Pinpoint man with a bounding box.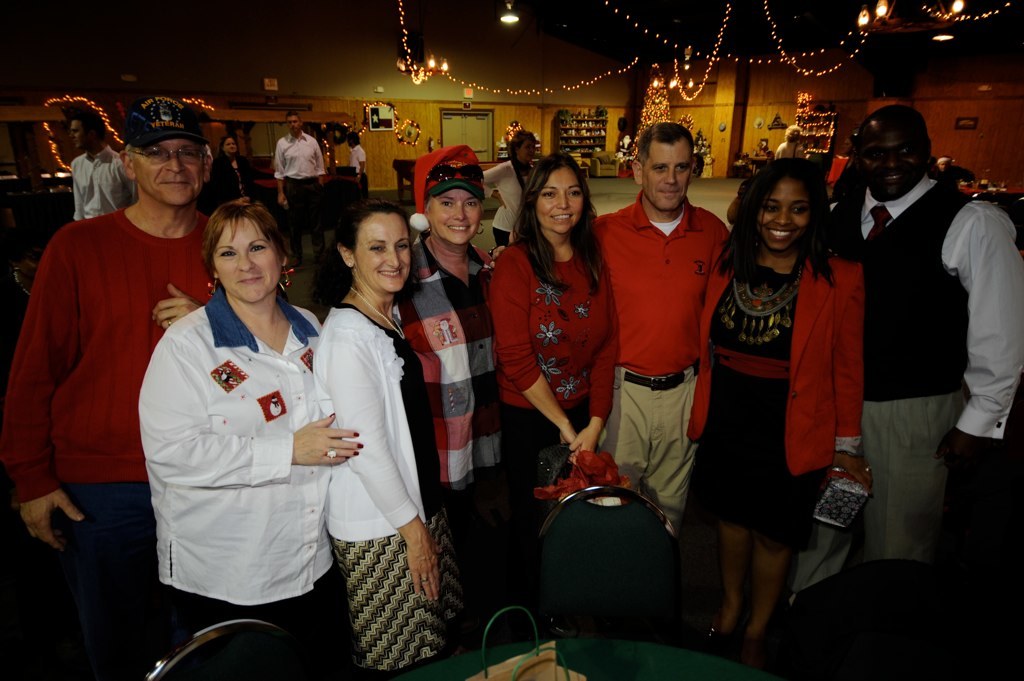
x1=275, y1=111, x2=332, y2=248.
